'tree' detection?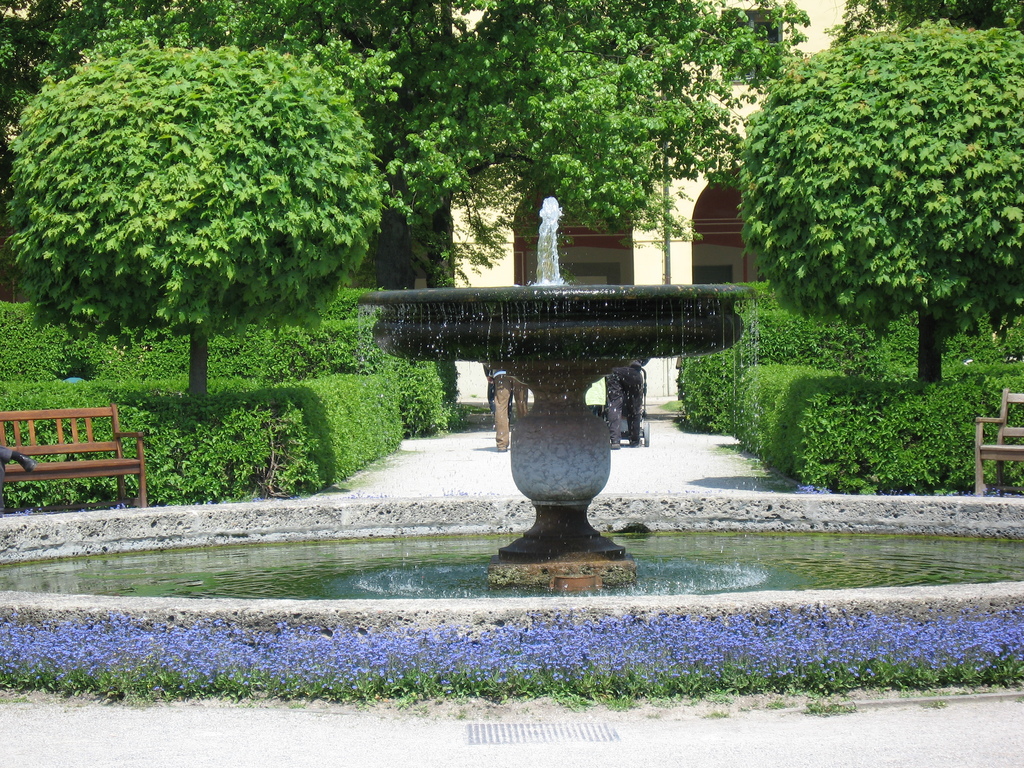
<box>395,0,806,288</box>
